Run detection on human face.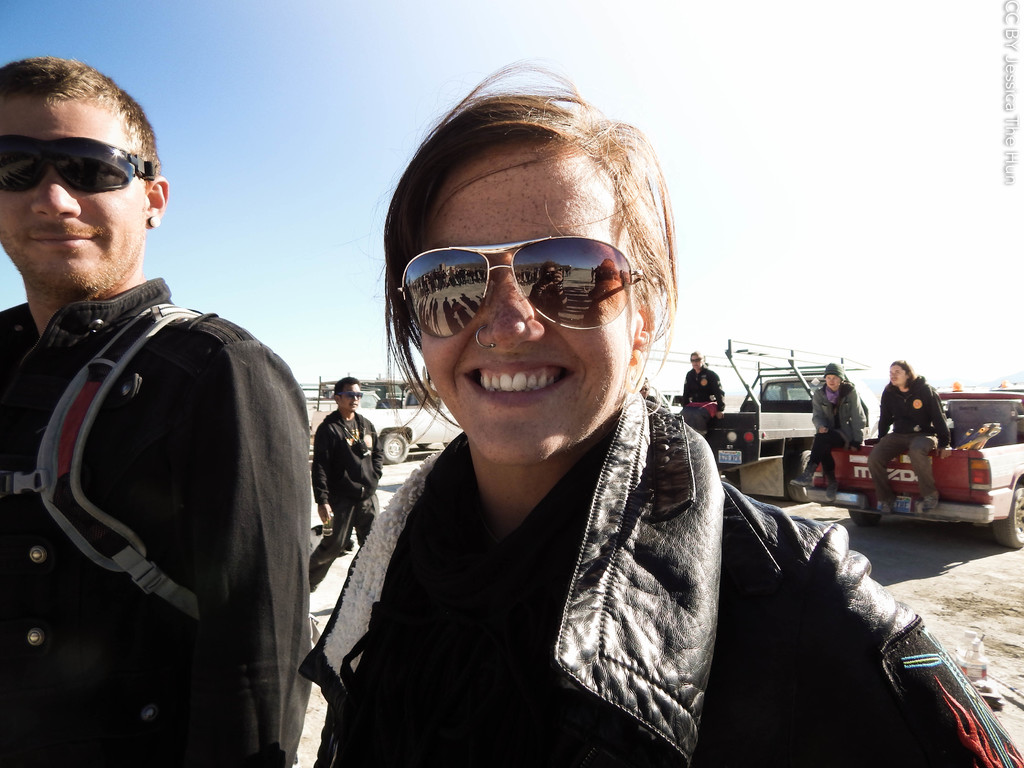
Result: (826, 373, 838, 389).
